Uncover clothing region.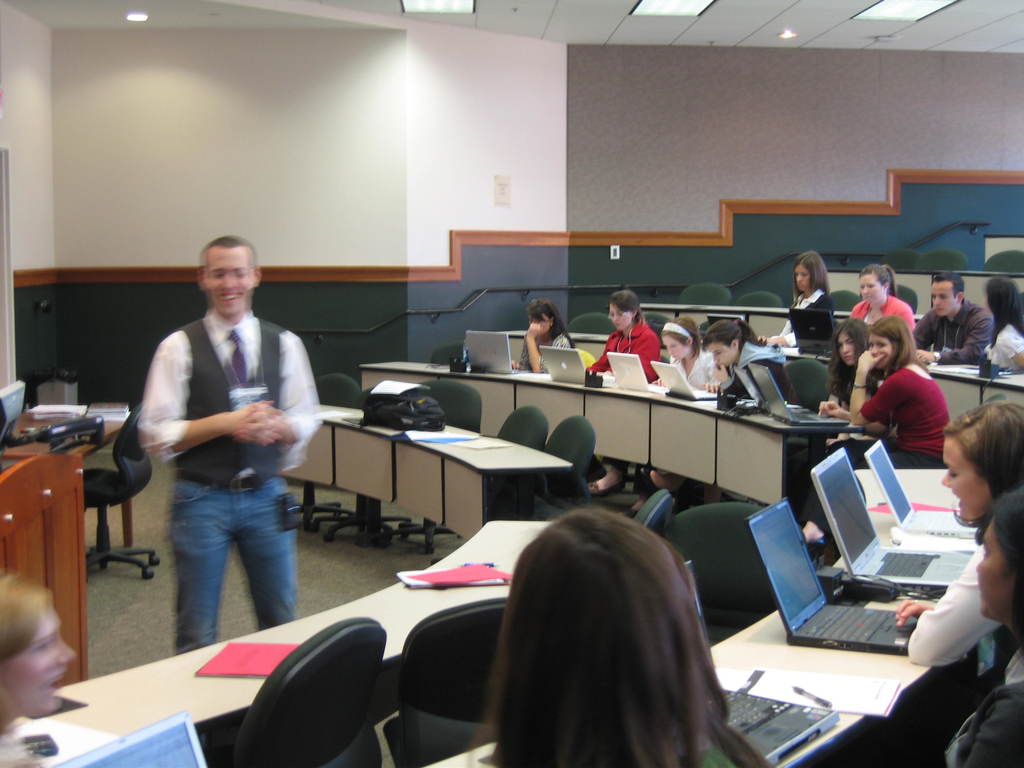
Uncovered: 515, 330, 566, 368.
